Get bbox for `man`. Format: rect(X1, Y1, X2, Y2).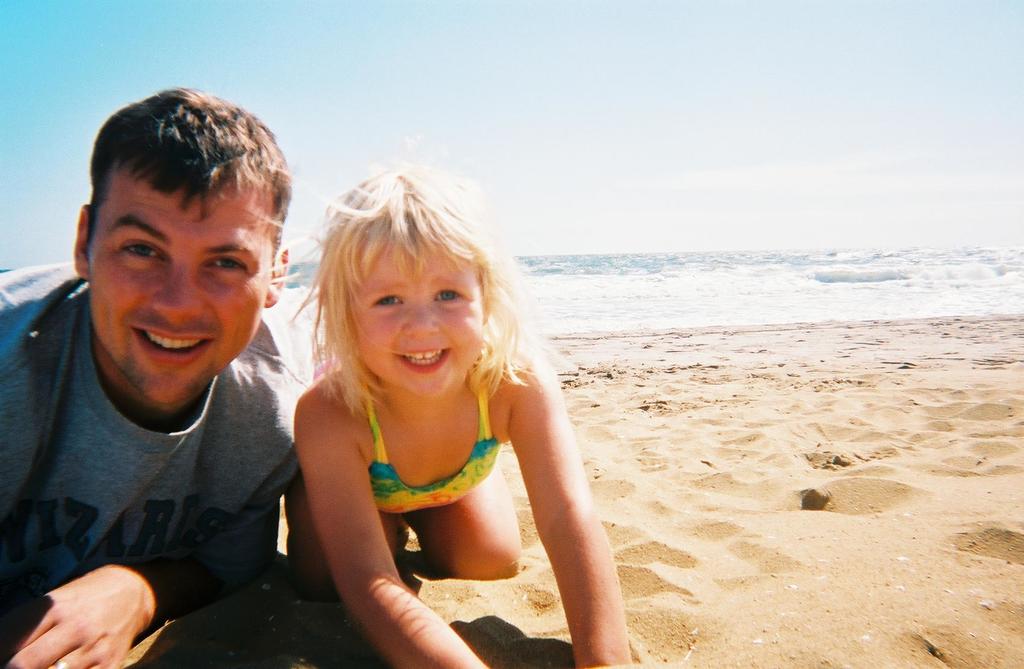
rect(8, 99, 335, 663).
